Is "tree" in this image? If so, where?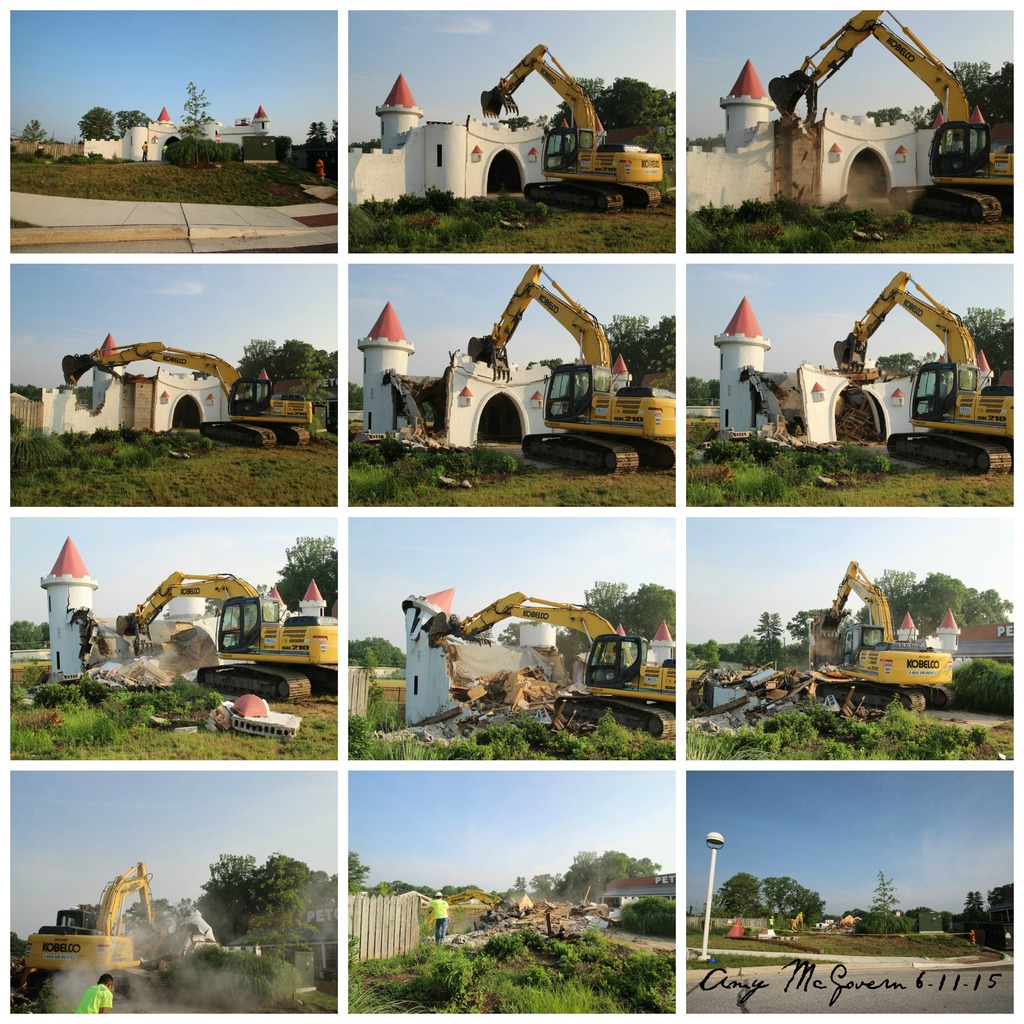
Yes, at (271,533,336,617).
